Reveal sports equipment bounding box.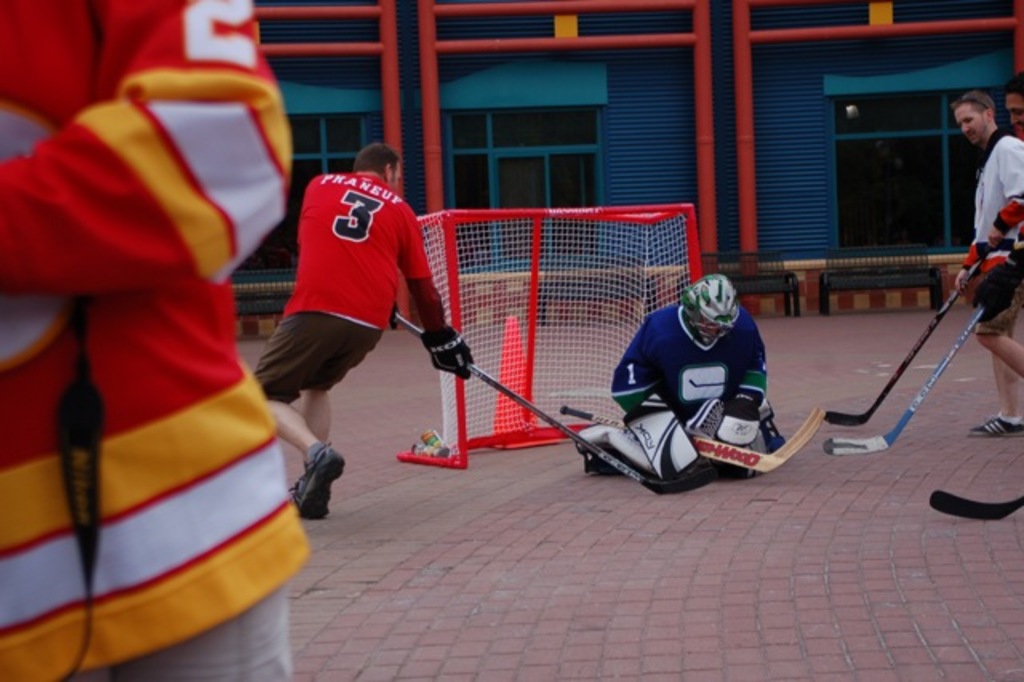
Revealed: 714,392,763,447.
